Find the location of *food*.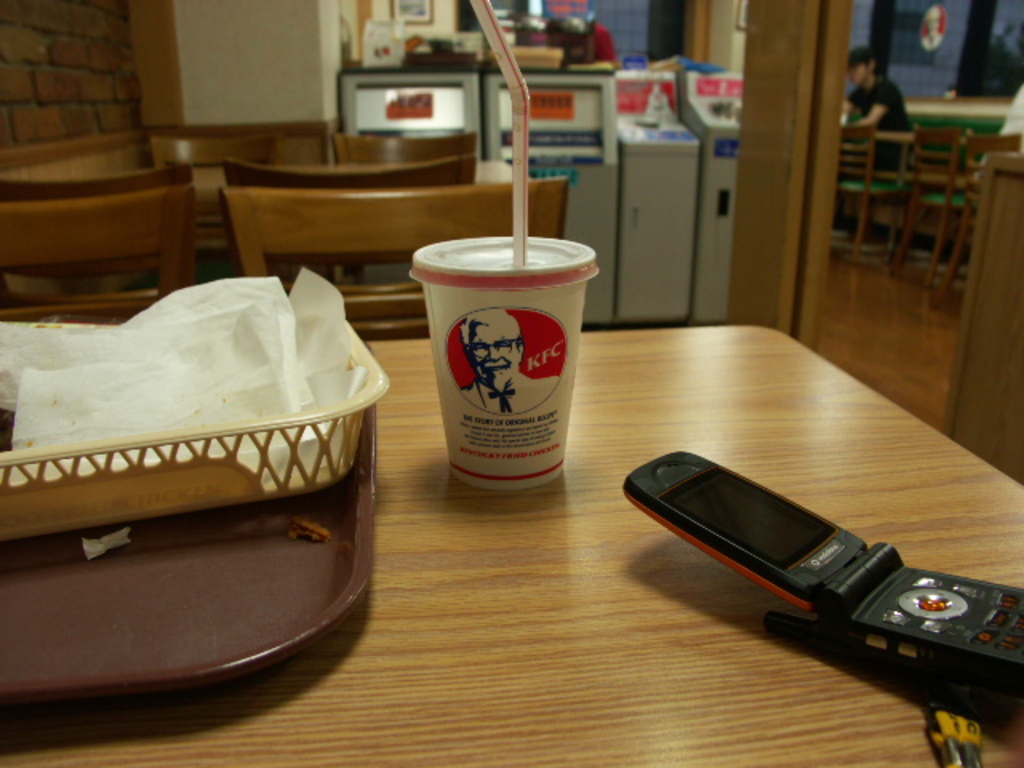
Location: [80, 520, 136, 563].
